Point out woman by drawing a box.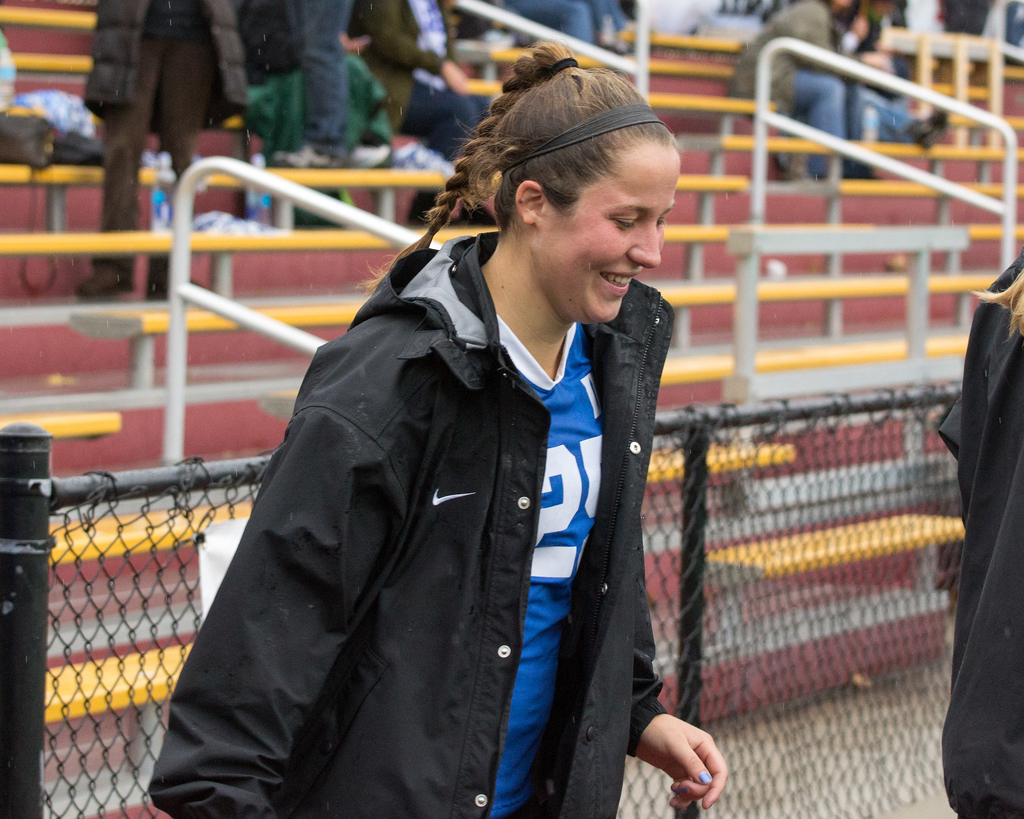
<bbox>938, 234, 1023, 818</bbox>.
